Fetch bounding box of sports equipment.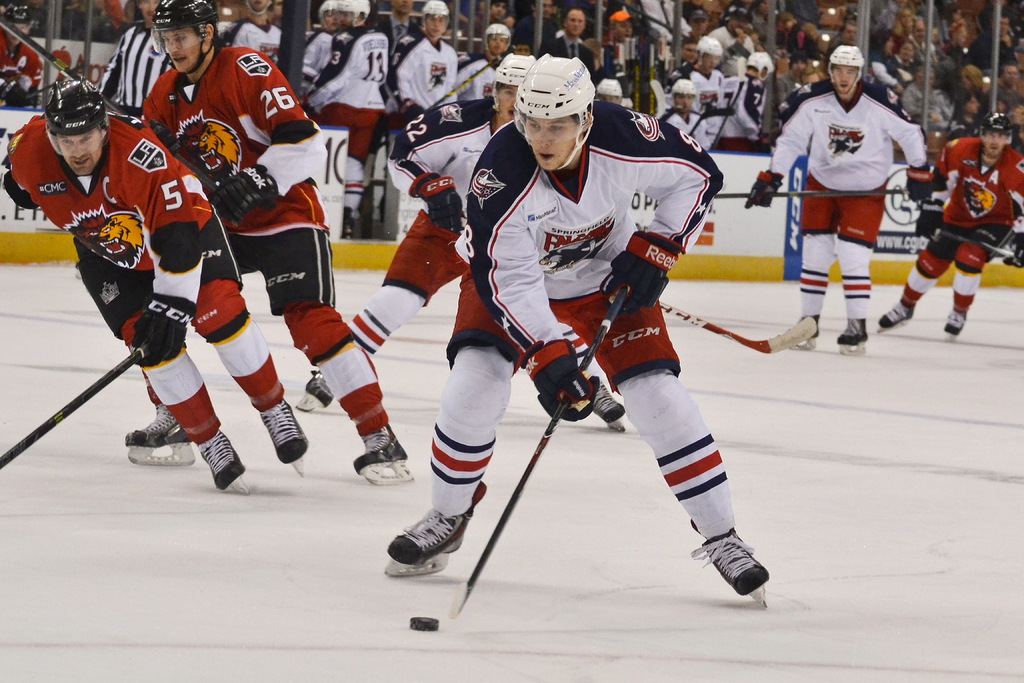
Bbox: left=694, top=40, right=719, bottom=63.
